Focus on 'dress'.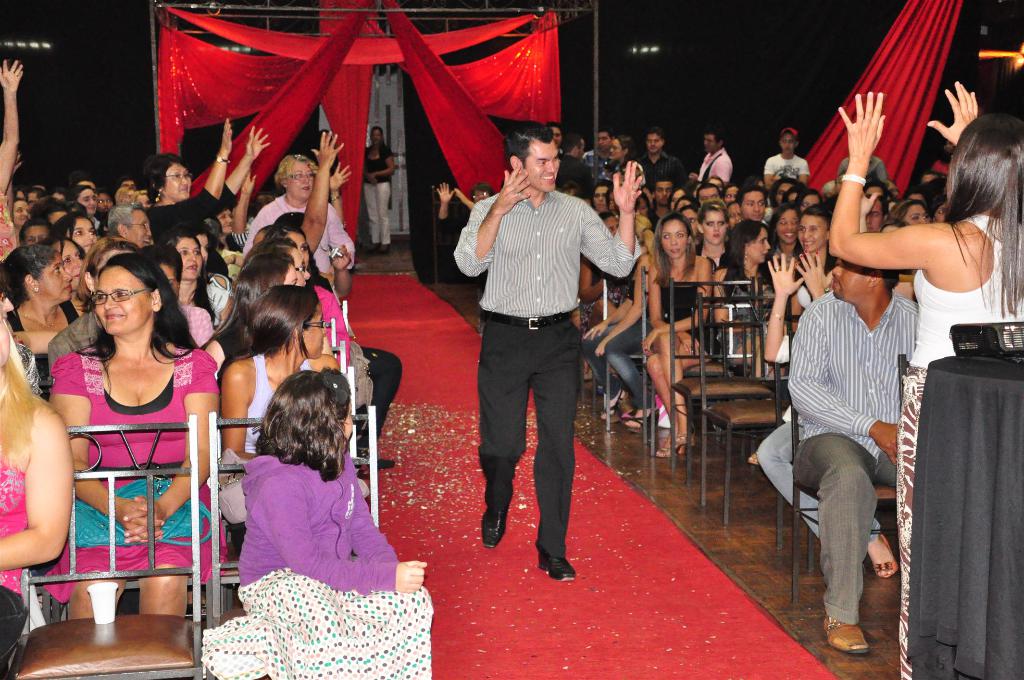
Focused at 661/274/712/354.
